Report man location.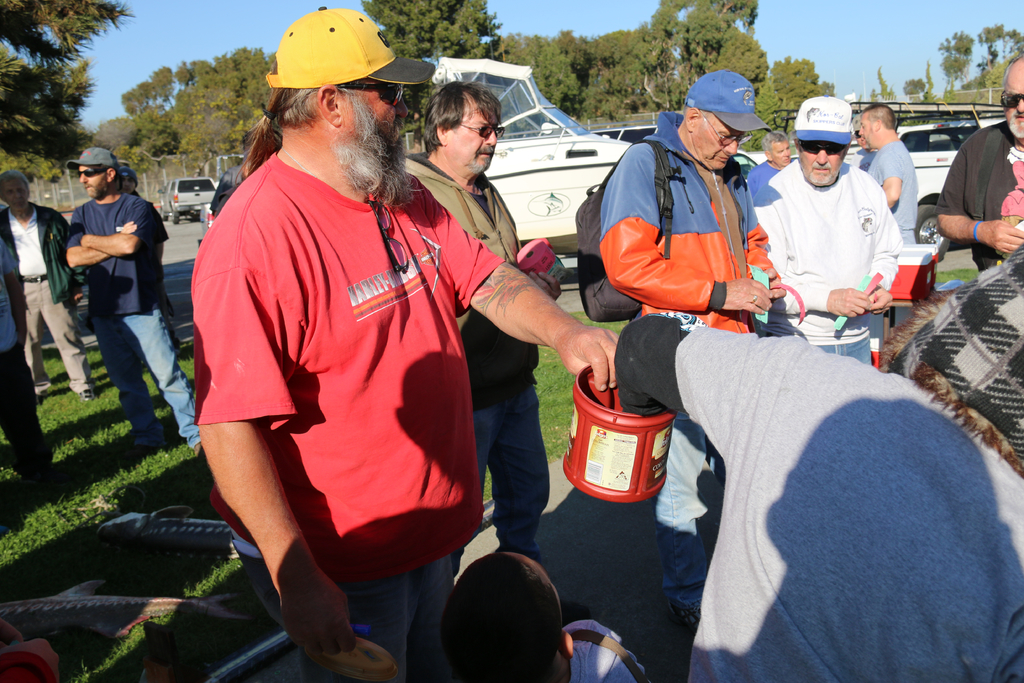
Report: [left=0, top=161, right=103, bottom=402].
